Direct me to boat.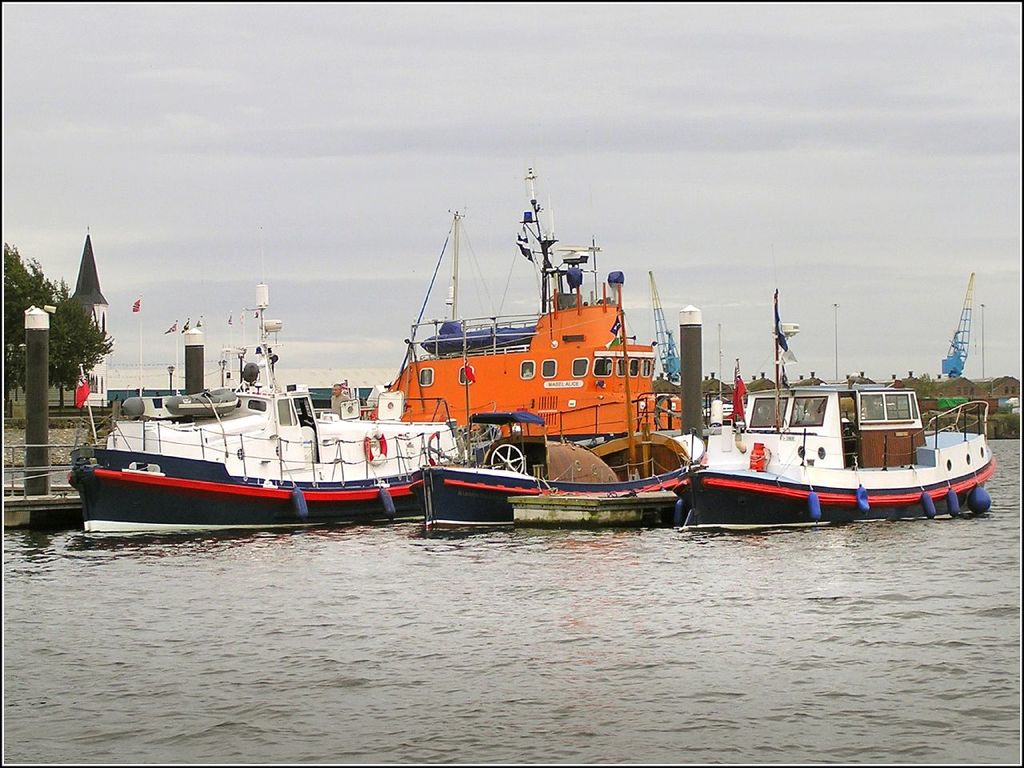
Direction: [left=362, top=170, right=681, bottom=462].
